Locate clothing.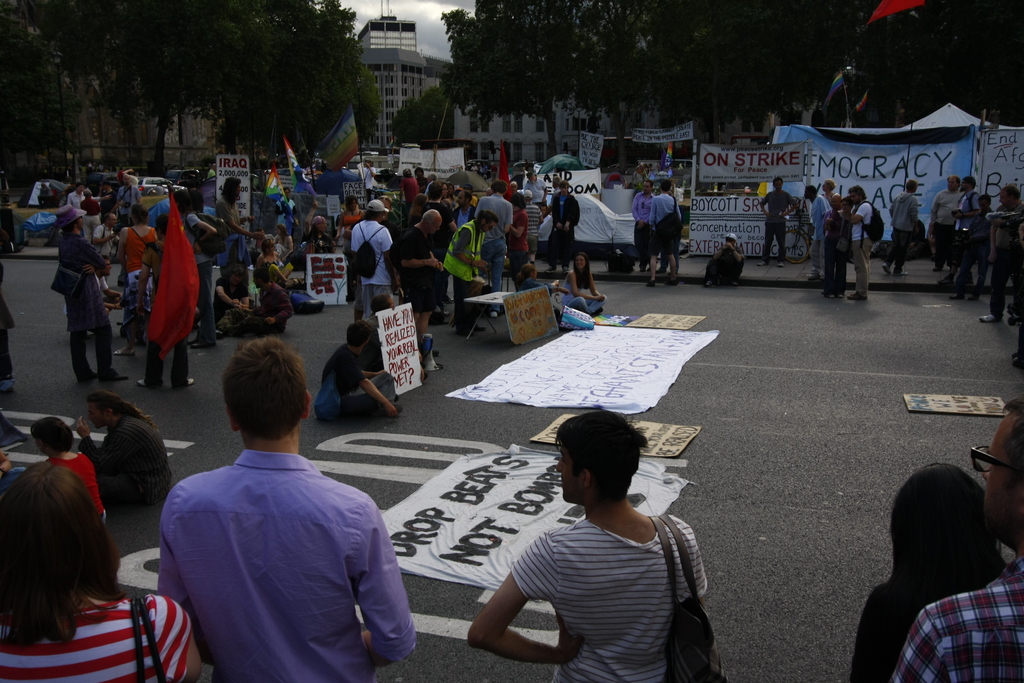
Bounding box: crop(548, 195, 582, 267).
